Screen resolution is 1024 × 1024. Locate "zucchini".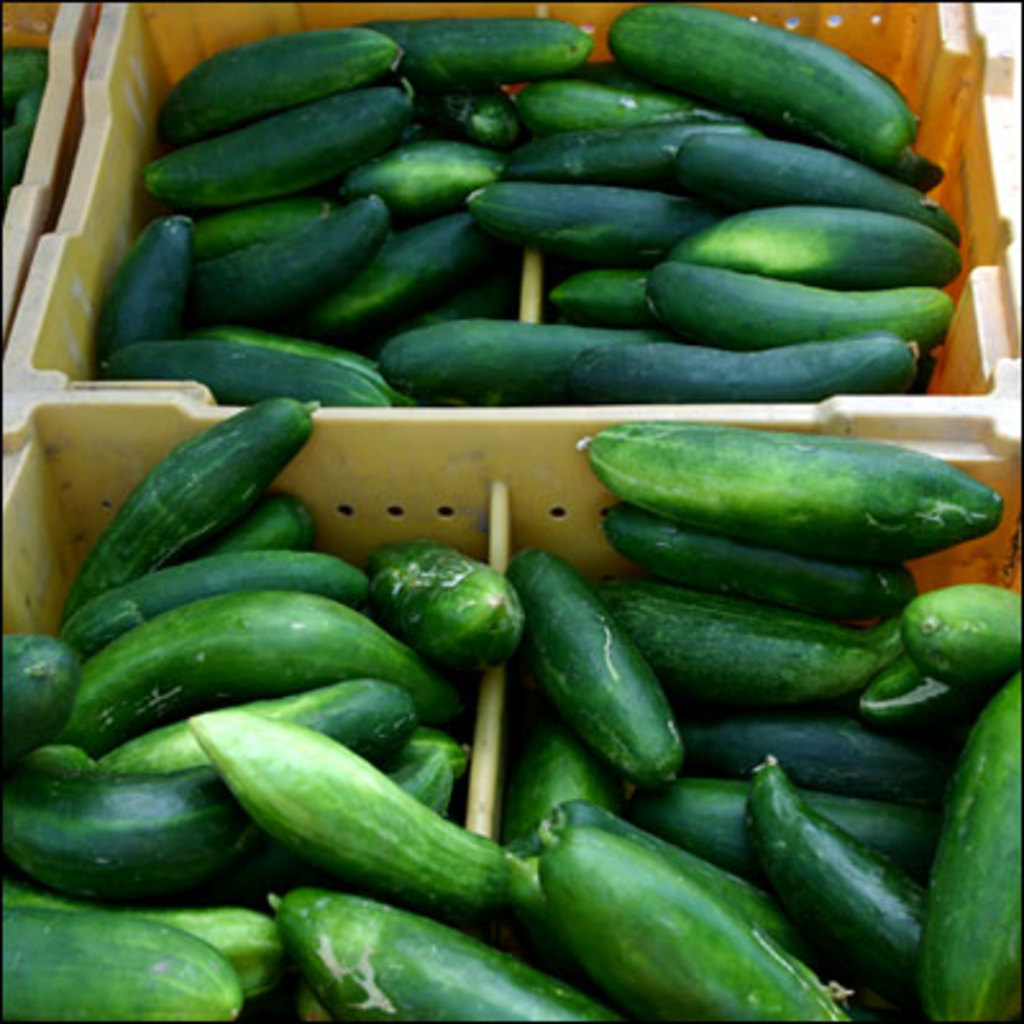
556, 415, 1014, 612.
